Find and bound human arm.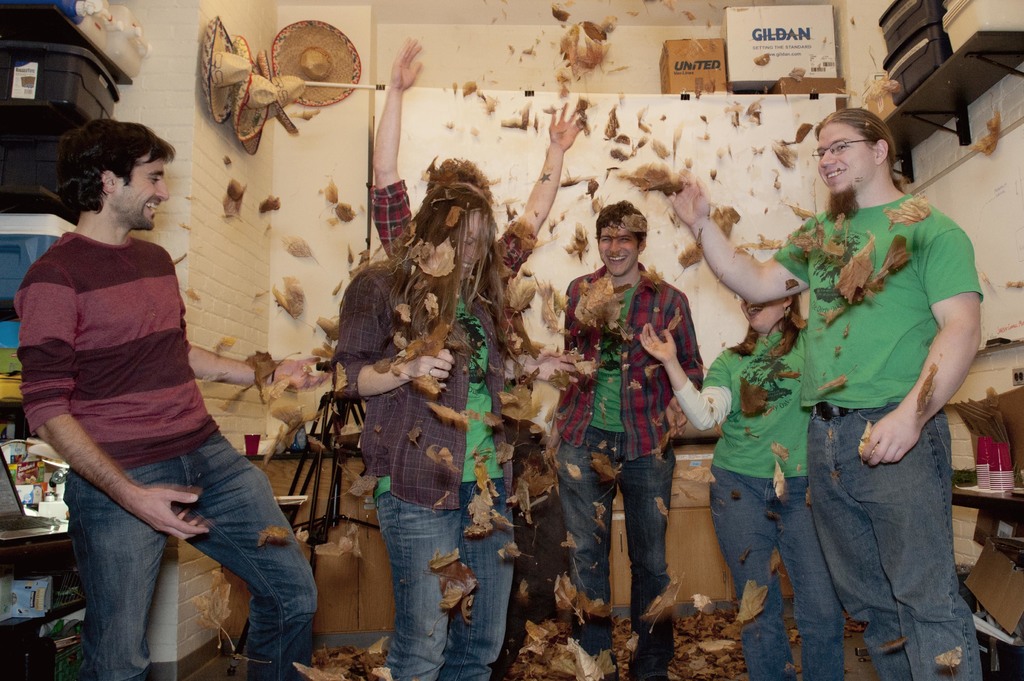
Bound: {"x1": 537, "y1": 267, "x2": 601, "y2": 469}.
